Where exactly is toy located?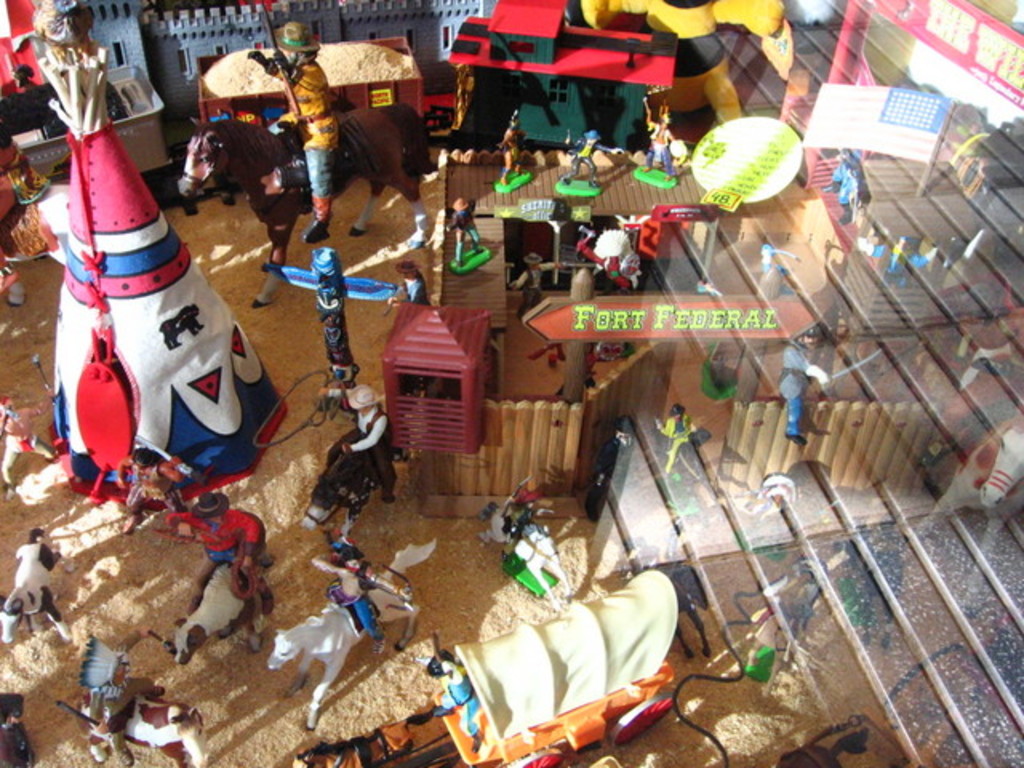
Its bounding box is x1=243, y1=21, x2=346, y2=246.
